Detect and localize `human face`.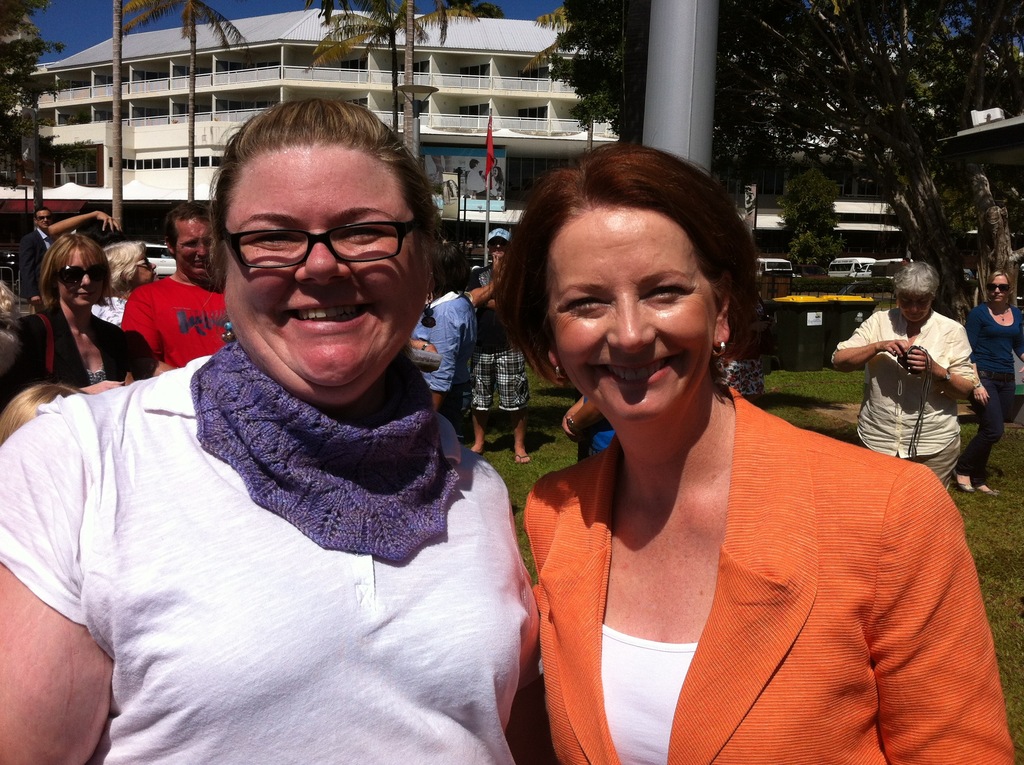
Localized at x1=225 y1=149 x2=422 y2=384.
